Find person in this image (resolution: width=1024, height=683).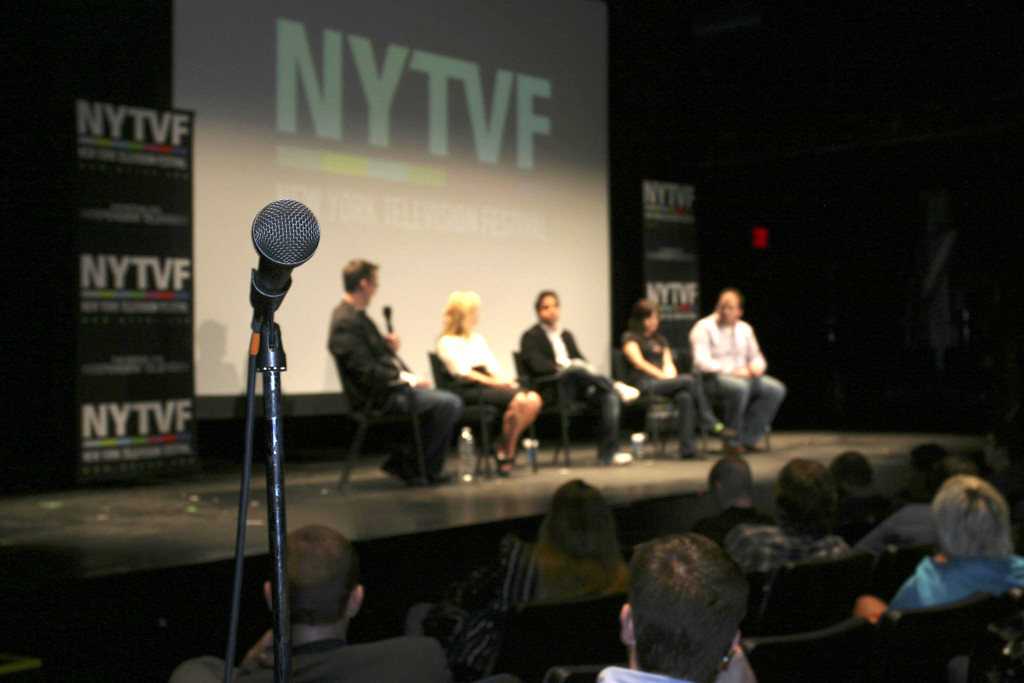
{"x1": 849, "y1": 435, "x2": 969, "y2": 553}.
